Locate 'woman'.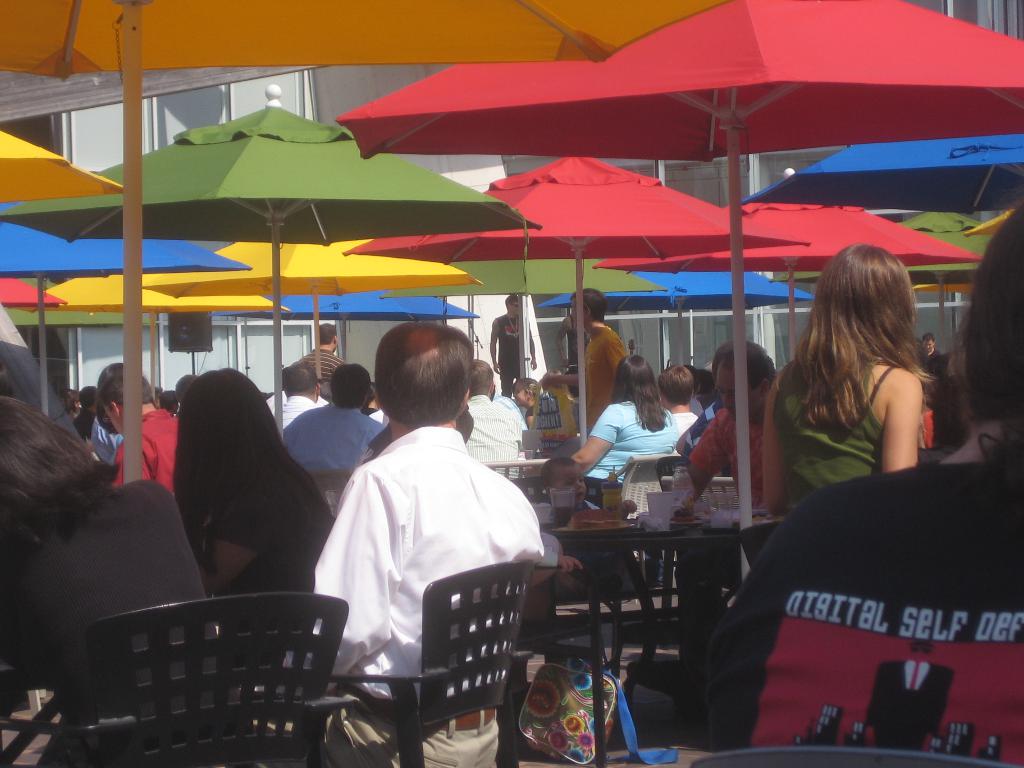
Bounding box: BBox(0, 396, 204, 767).
